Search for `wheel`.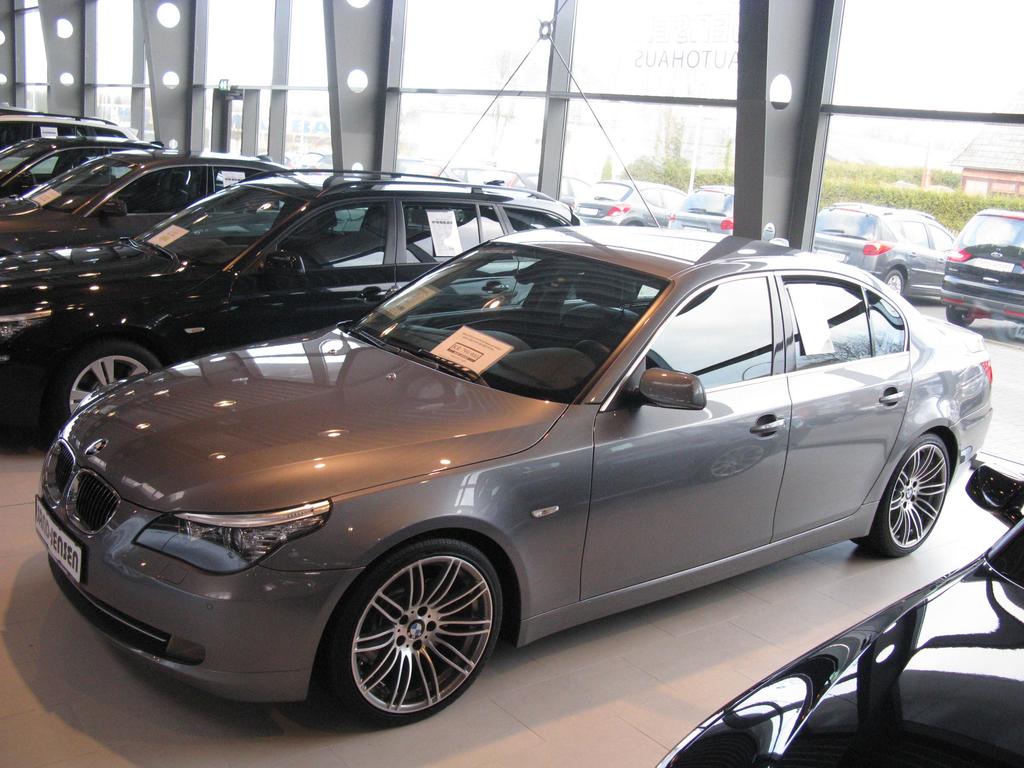
Found at crop(54, 342, 167, 426).
